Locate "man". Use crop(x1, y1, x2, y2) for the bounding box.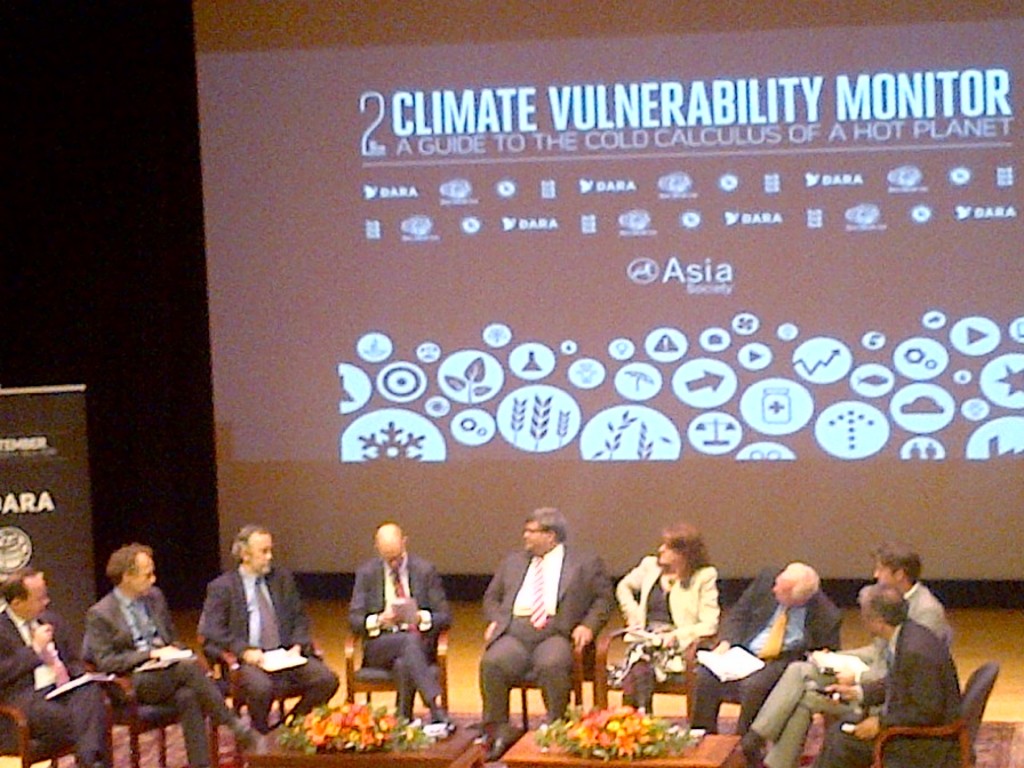
crop(89, 545, 274, 766).
